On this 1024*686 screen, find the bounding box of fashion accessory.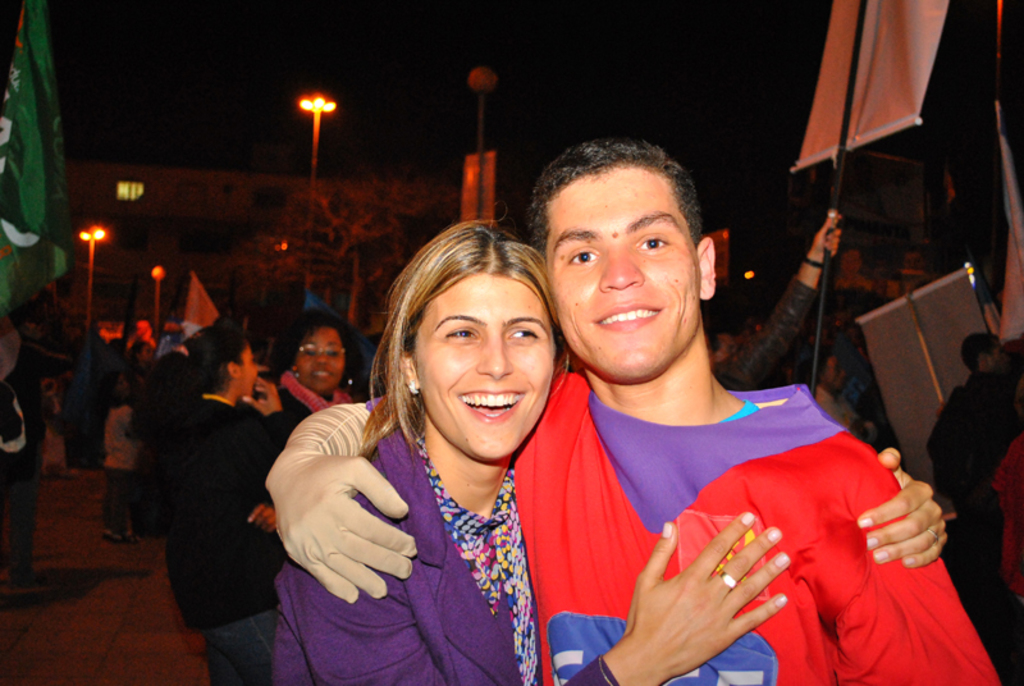
Bounding box: (x1=800, y1=255, x2=826, y2=269).
